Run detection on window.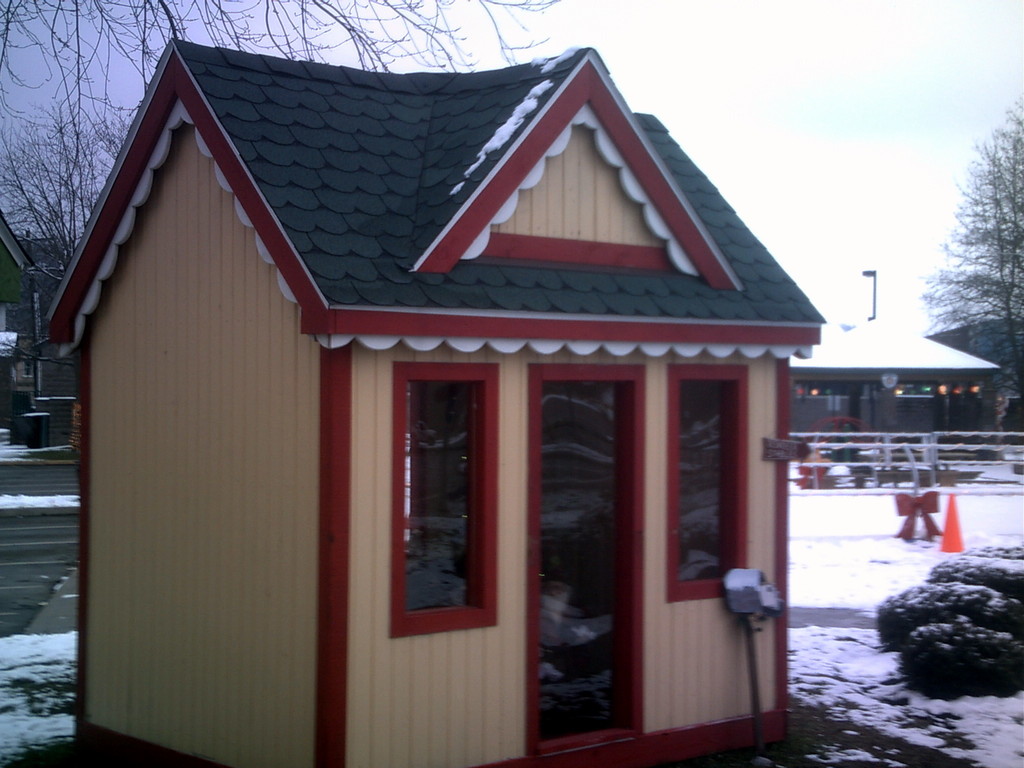
Result: locate(387, 333, 480, 611).
